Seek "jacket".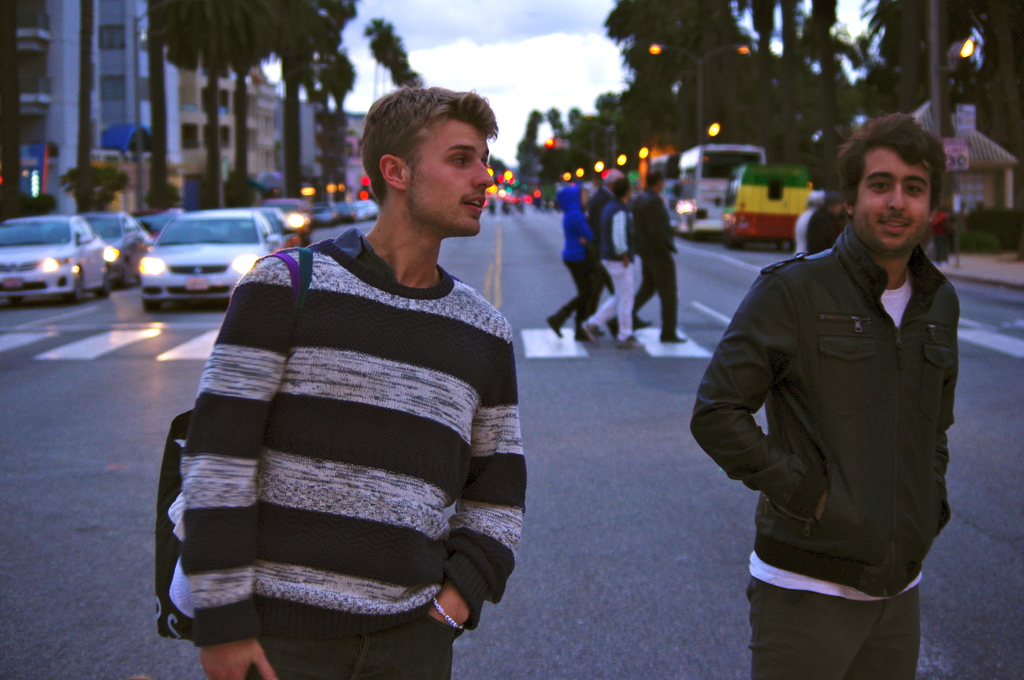
rect(711, 169, 987, 597).
